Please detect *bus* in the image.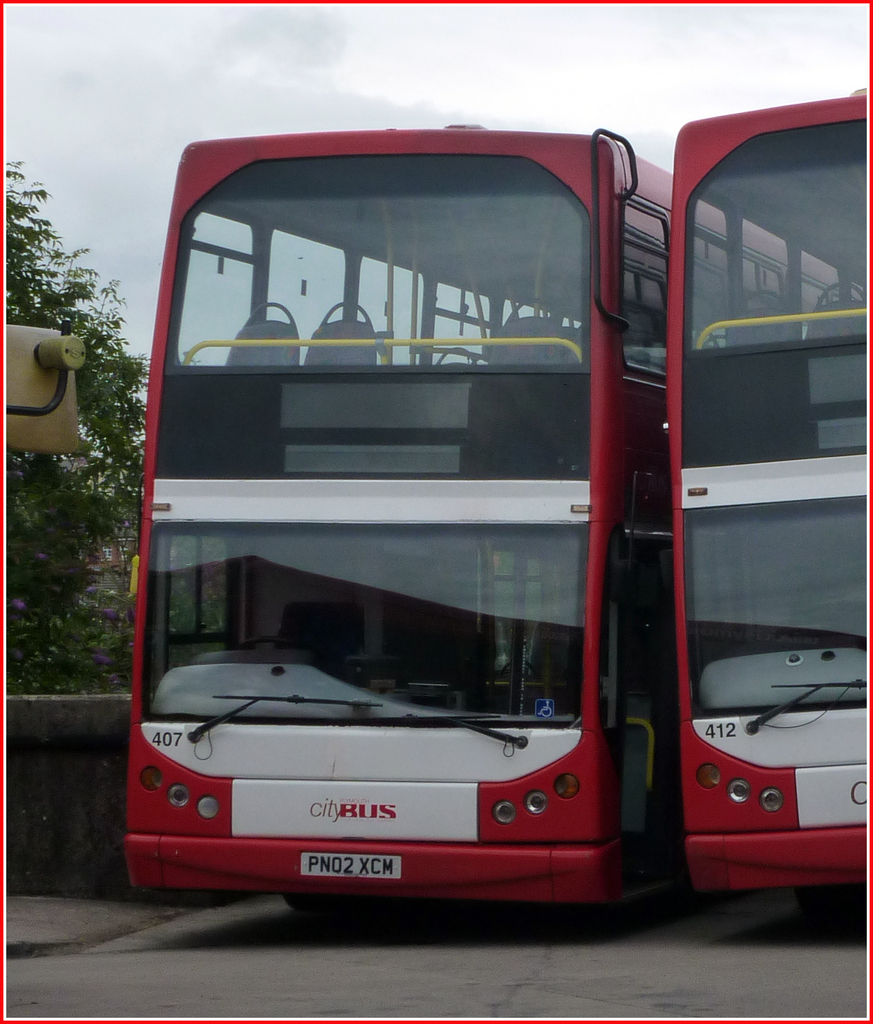
<box>8,328,90,456</box>.
